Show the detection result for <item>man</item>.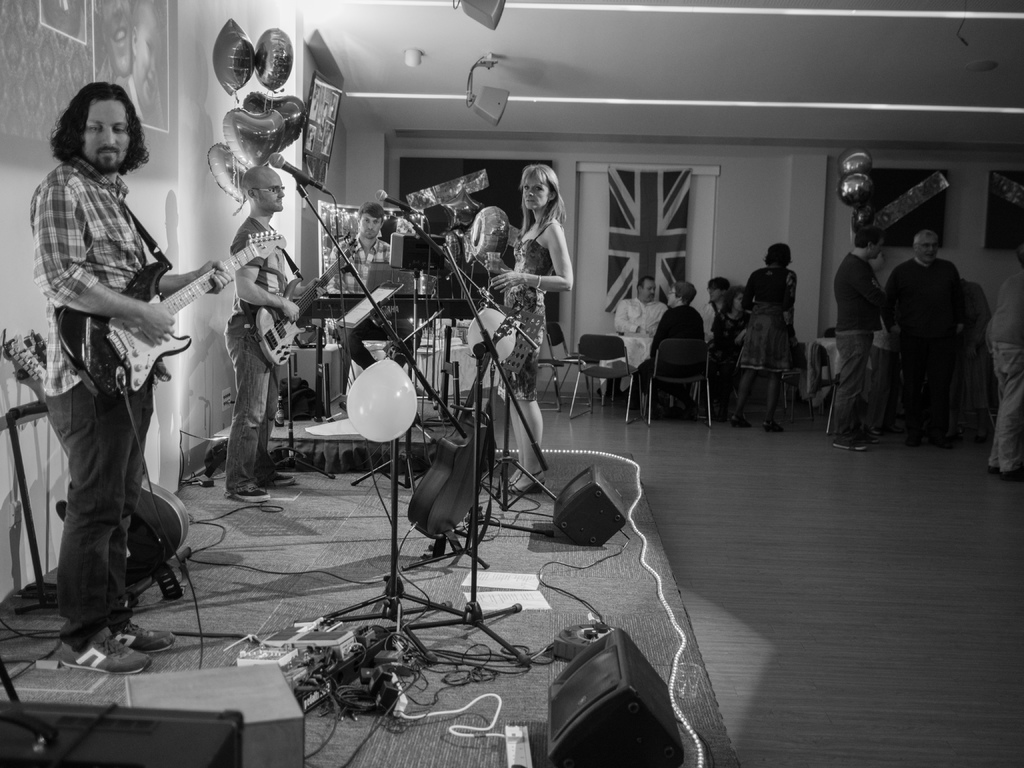
l=988, t=261, r=1023, b=479.
